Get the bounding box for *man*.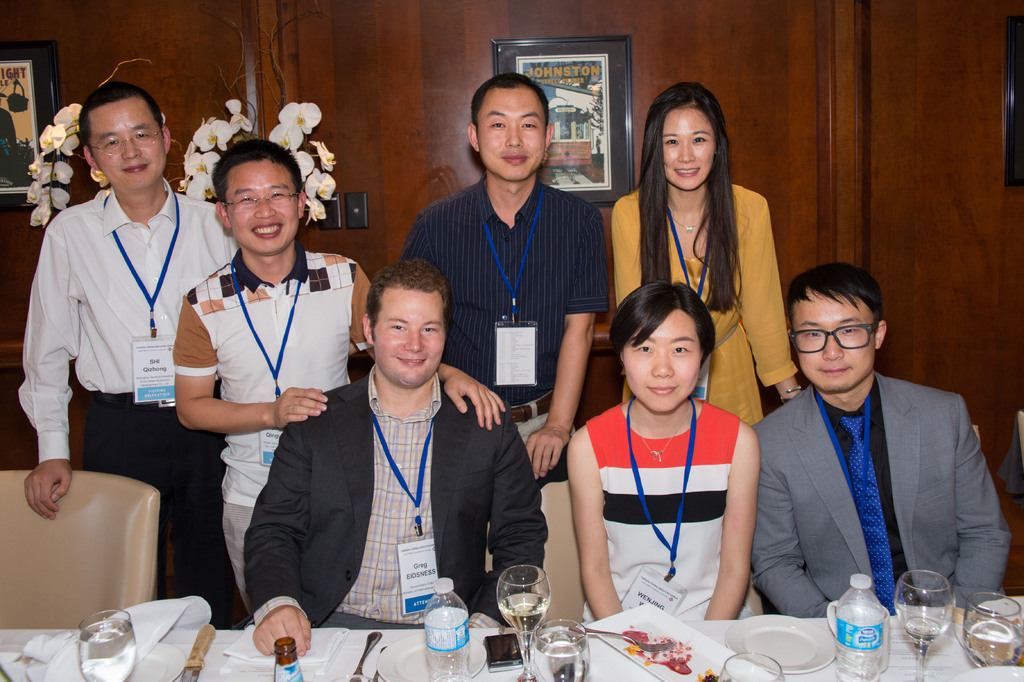
{"x1": 751, "y1": 263, "x2": 1012, "y2": 621}.
